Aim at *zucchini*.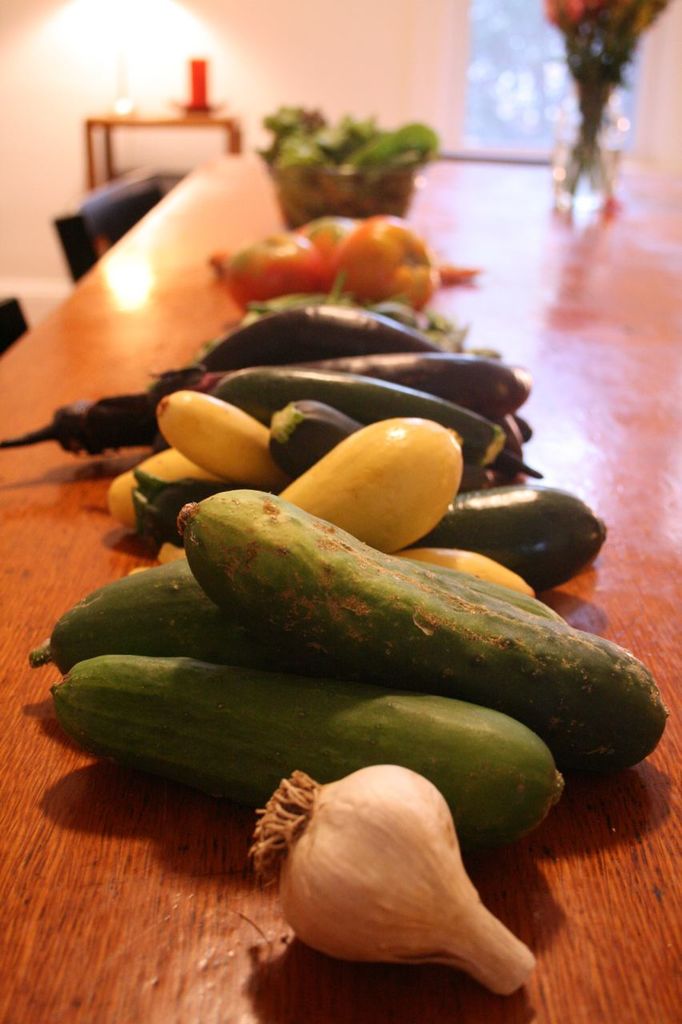
Aimed at 41:634:576:839.
